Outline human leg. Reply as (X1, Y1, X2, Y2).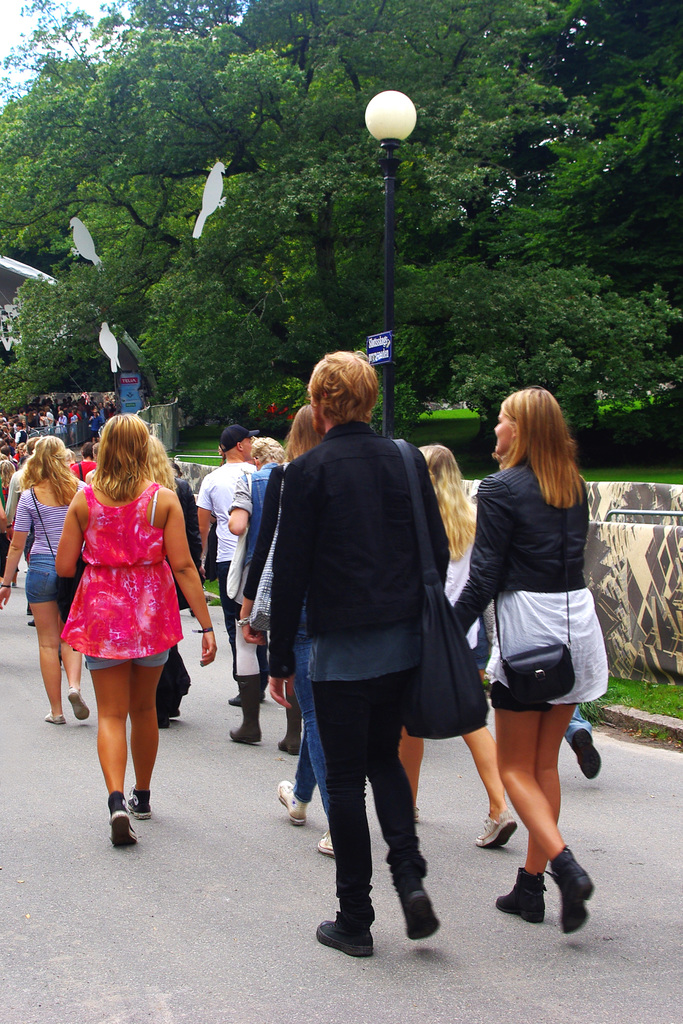
(400, 731, 418, 820).
